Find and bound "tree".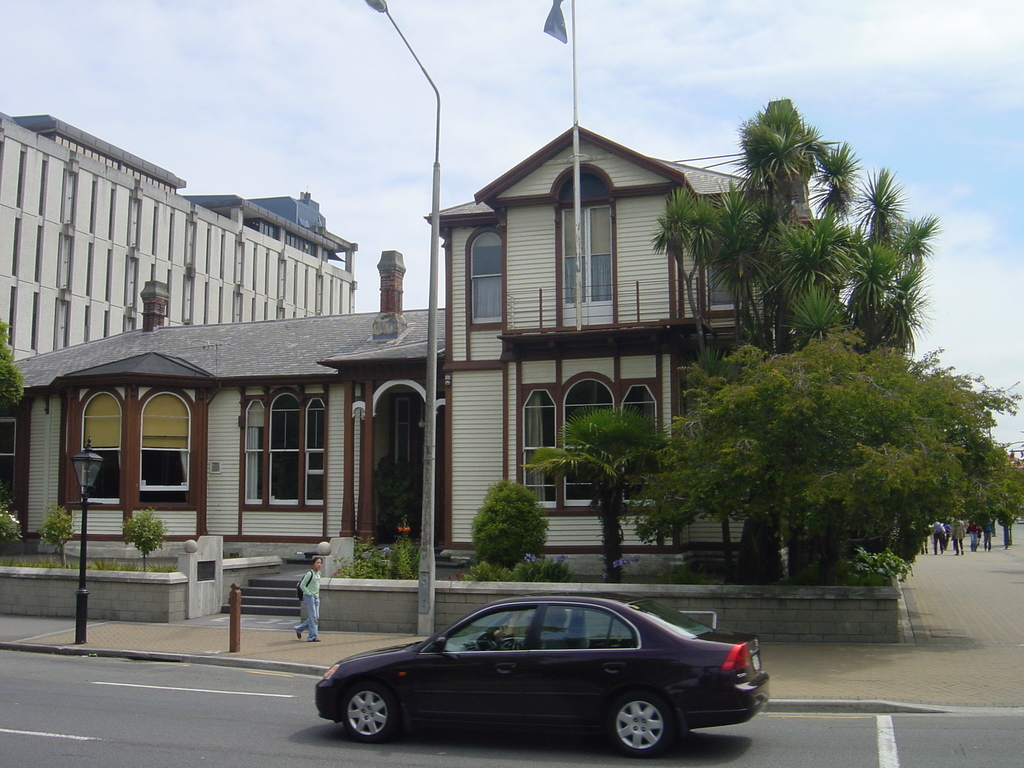
Bound: (648, 100, 930, 584).
